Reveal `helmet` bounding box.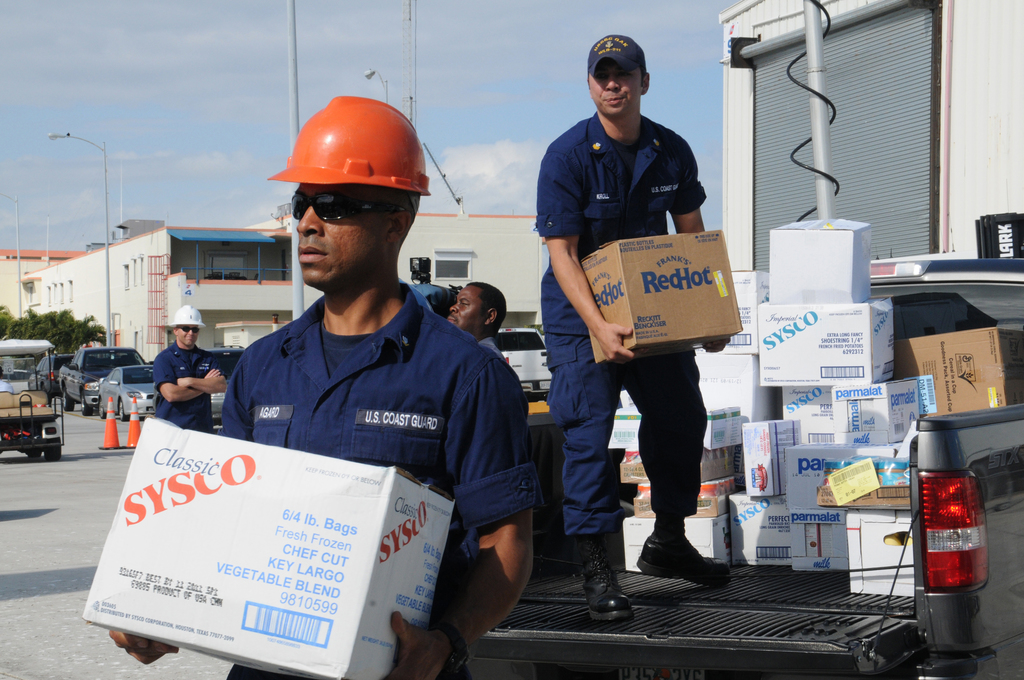
Revealed: 276:111:428:204.
